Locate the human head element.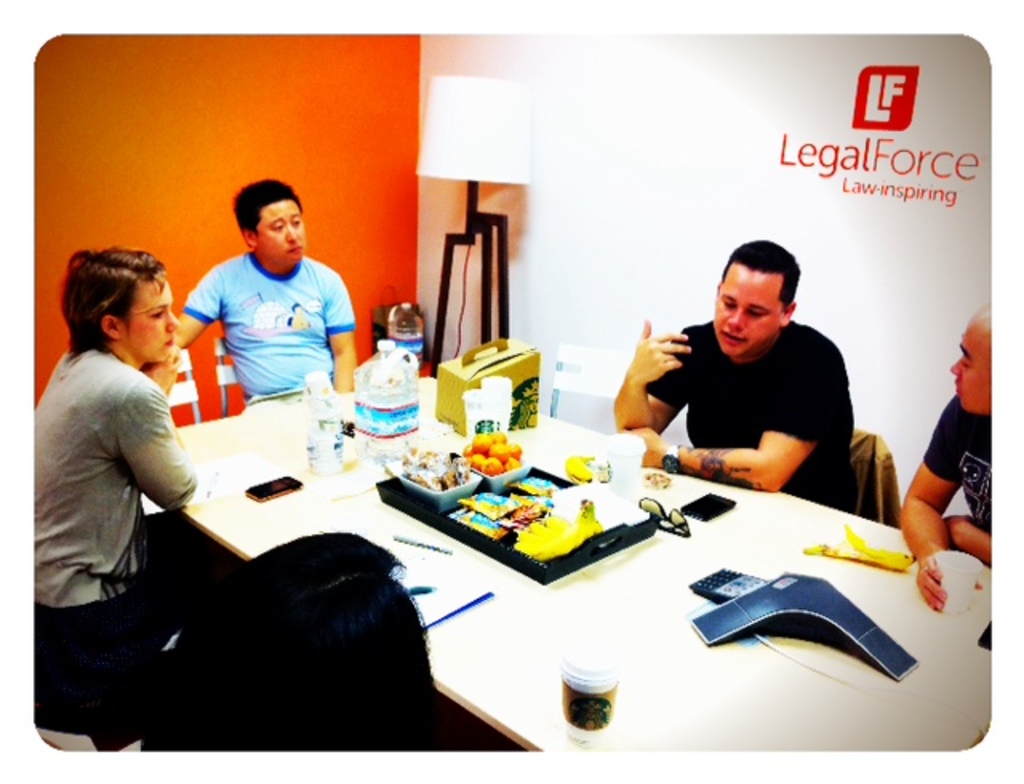
Element bbox: left=706, top=237, right=810, bottom=354.
